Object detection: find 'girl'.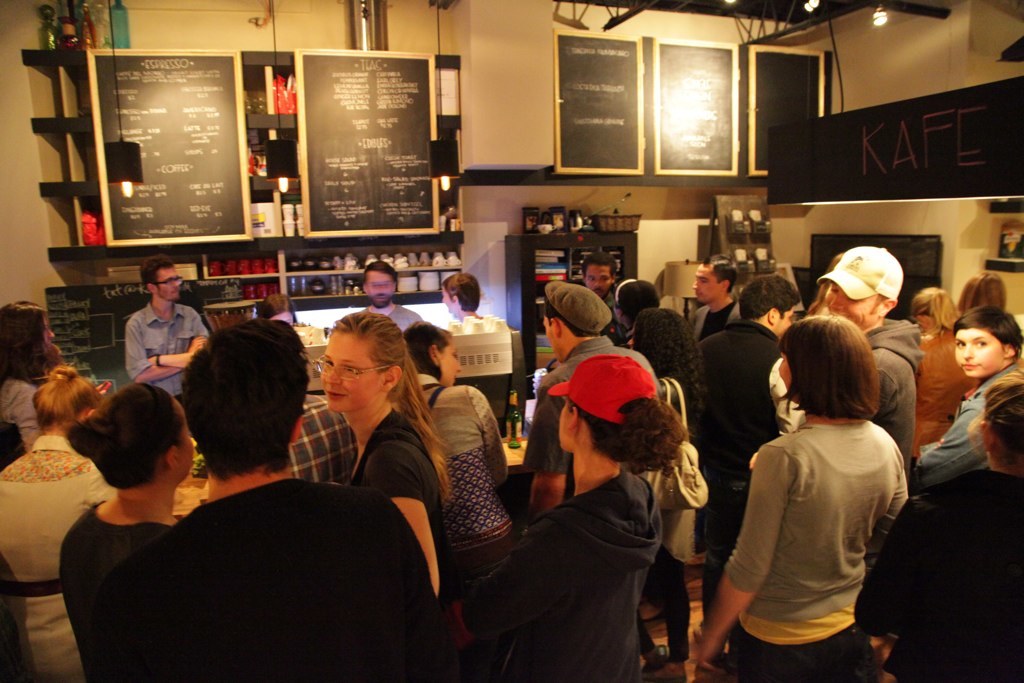
(left=684, top=314, right=911, bottom=682).
